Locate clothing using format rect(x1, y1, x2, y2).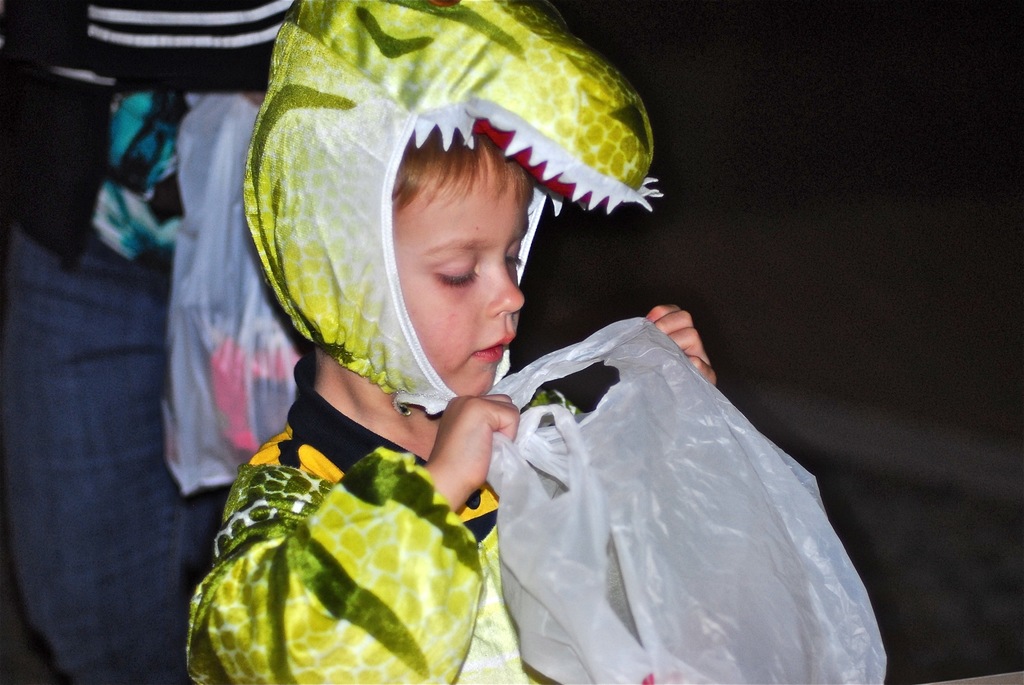
rect(0, 6, 292, 684).
